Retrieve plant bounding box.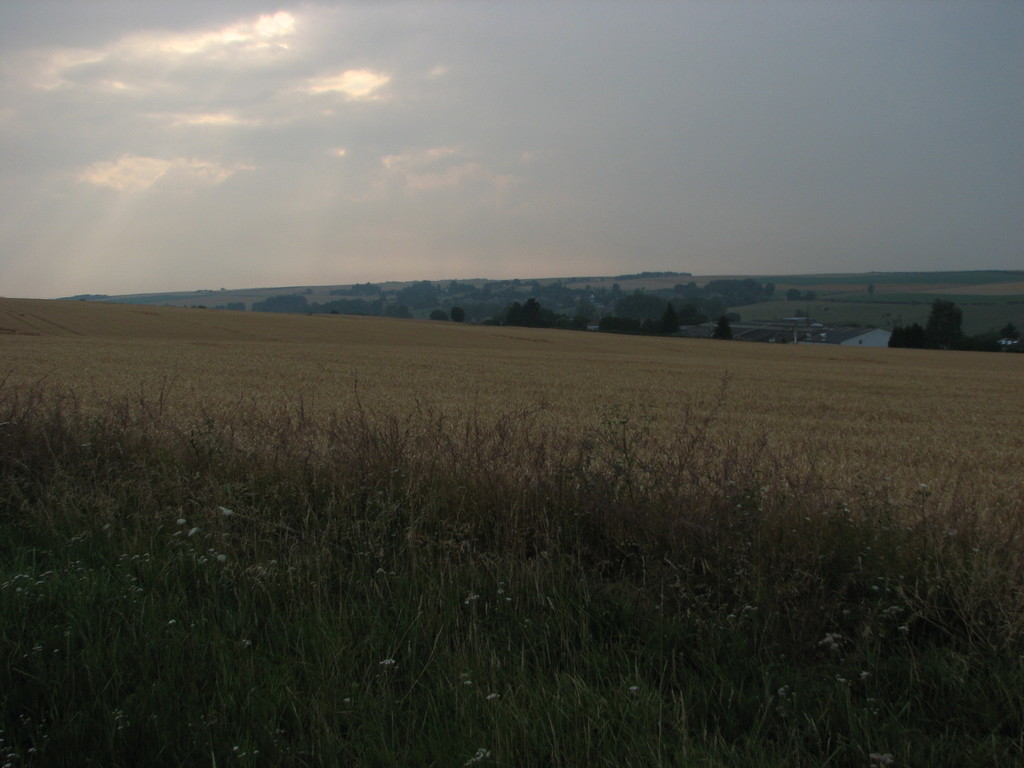
Bounding box: x1=891, y1=325, x2=941, y2=348.
